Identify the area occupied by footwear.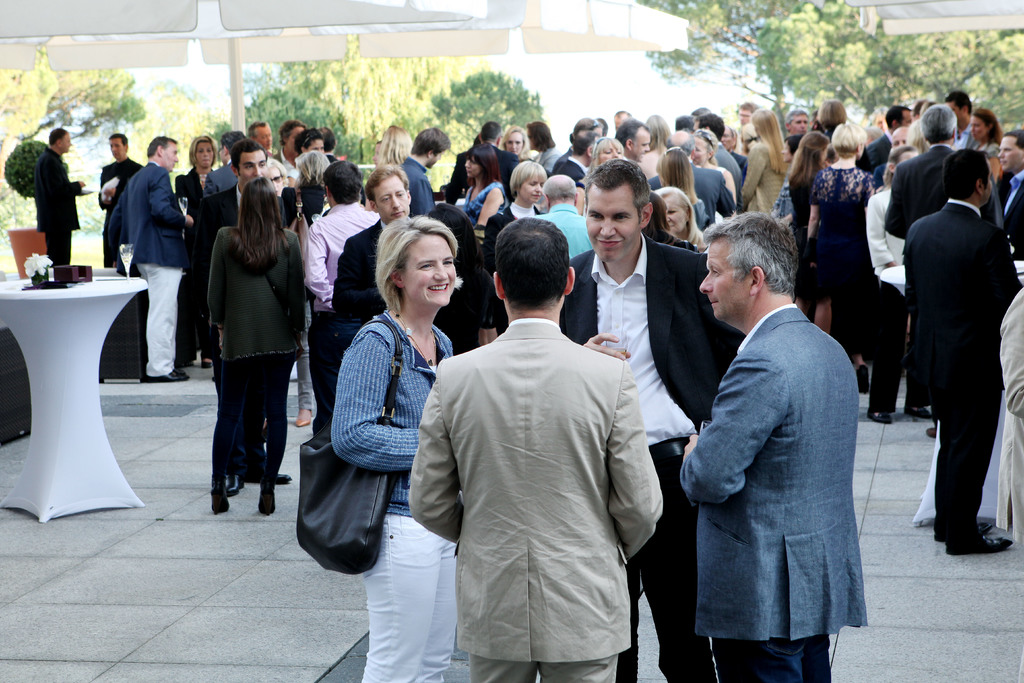
Area: {"x1": 857, "y1": 364, "x2": 871, "y2": 393}.
